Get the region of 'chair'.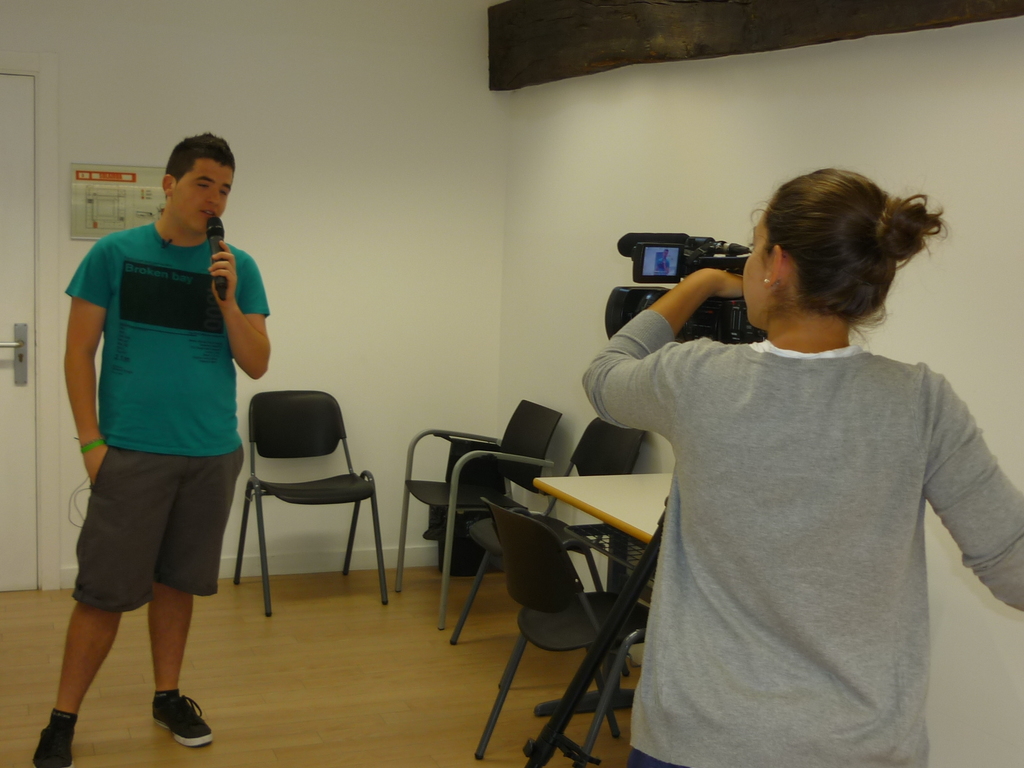
Rect(451, 417, 652, 686).
